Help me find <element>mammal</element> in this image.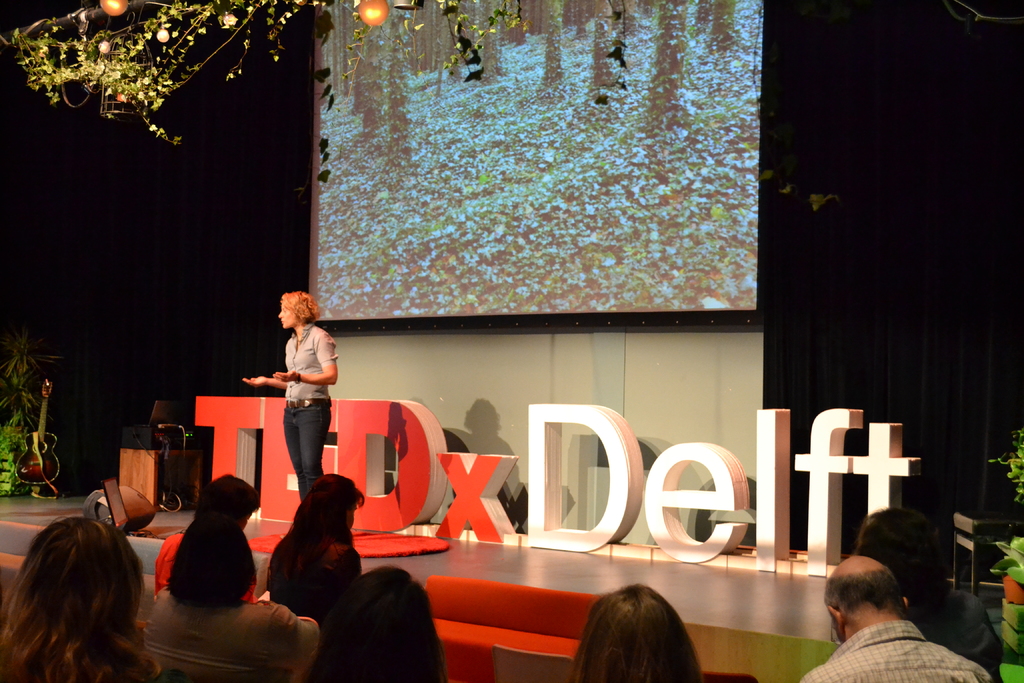
Found it: BBox(266, 466, 360, 621).
